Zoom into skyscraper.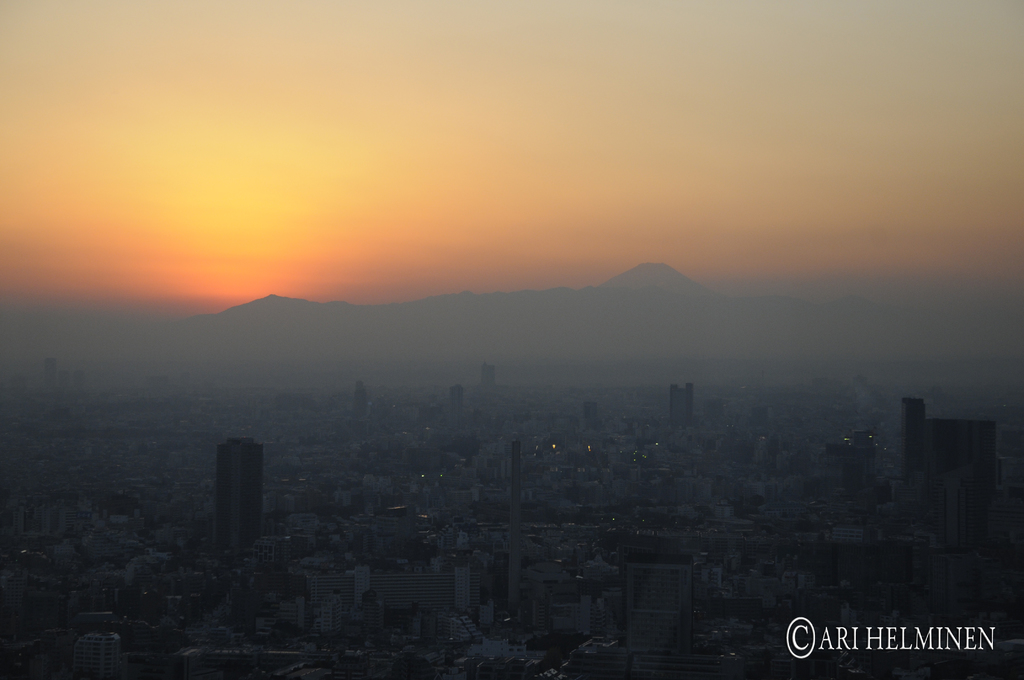
Zoom target: [left=669, top=380, right=701, bottom=429].
